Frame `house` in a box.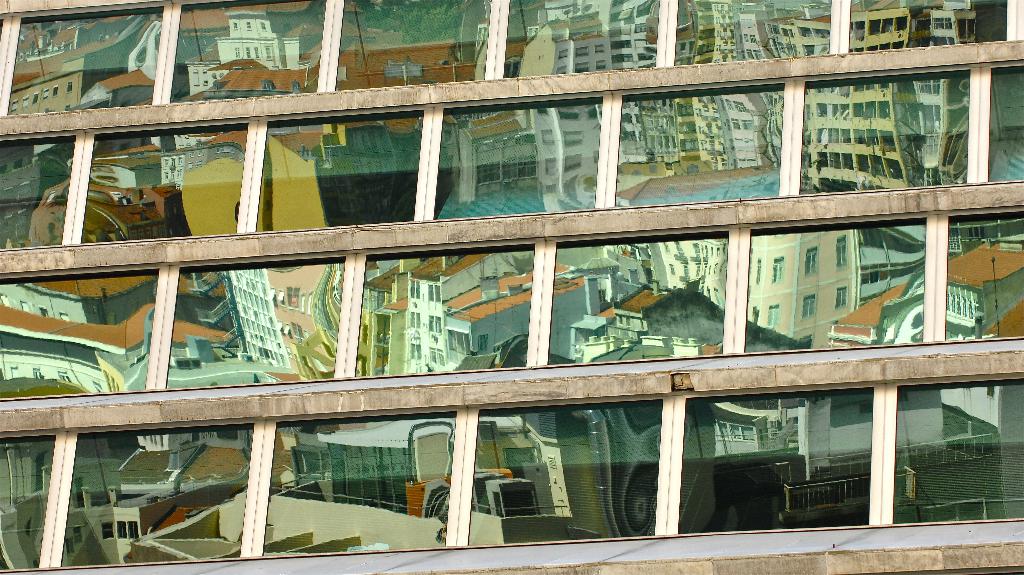
(left=264, top=416, right=459, bottom=550).
